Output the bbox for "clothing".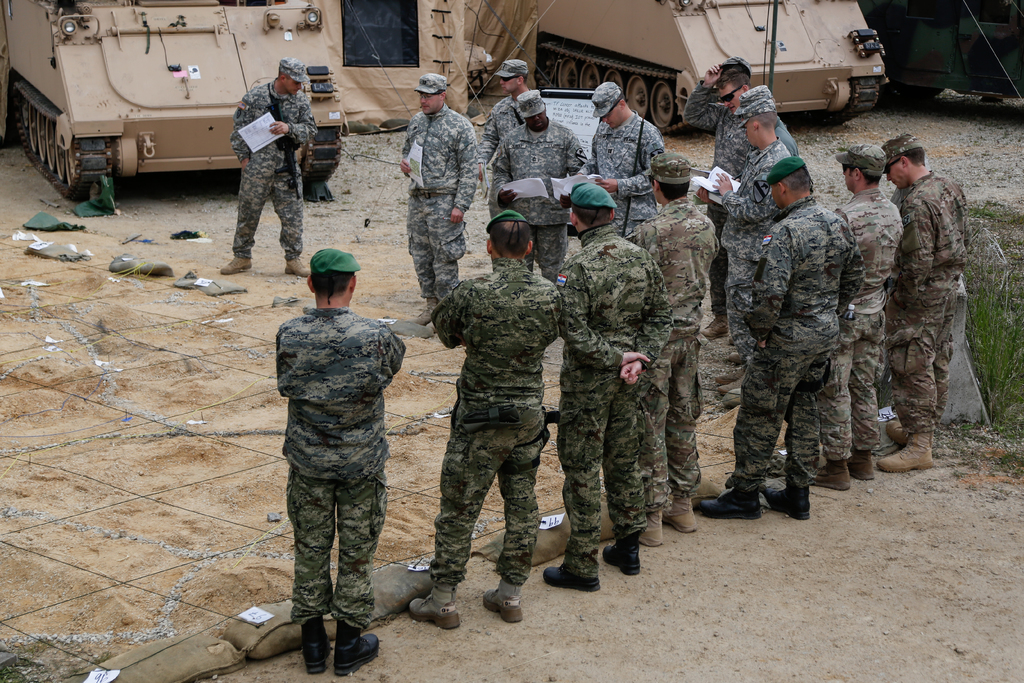
<box>486,211,530,232</box>.
